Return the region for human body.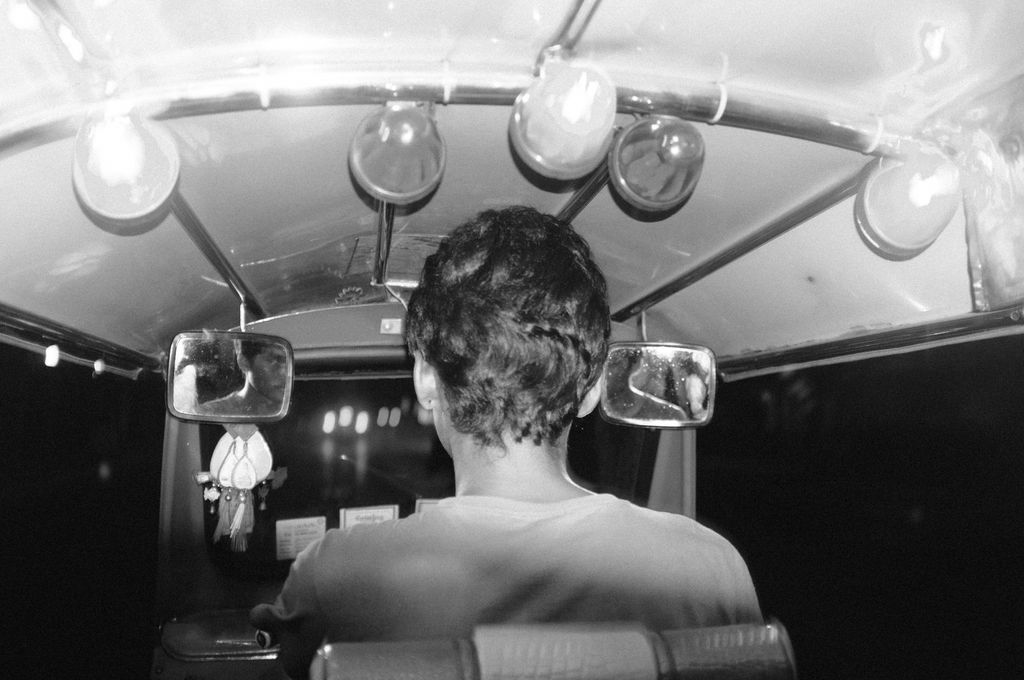
(x1=194, y1=340, x2=292, y2=411).
